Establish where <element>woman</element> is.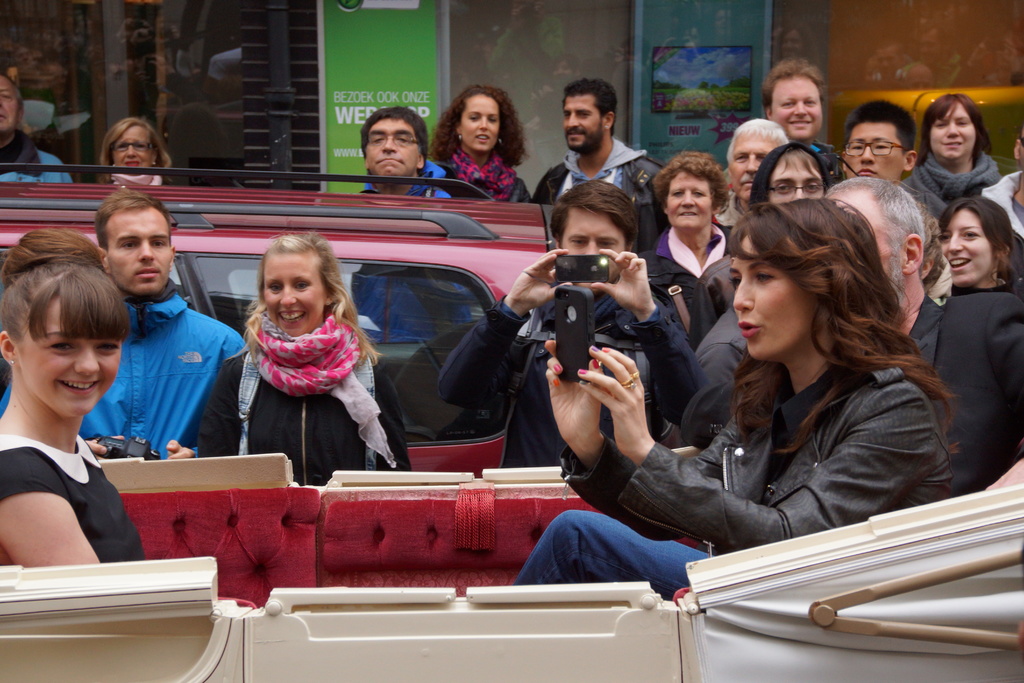
Established at box(102, 112, 179, 193).
